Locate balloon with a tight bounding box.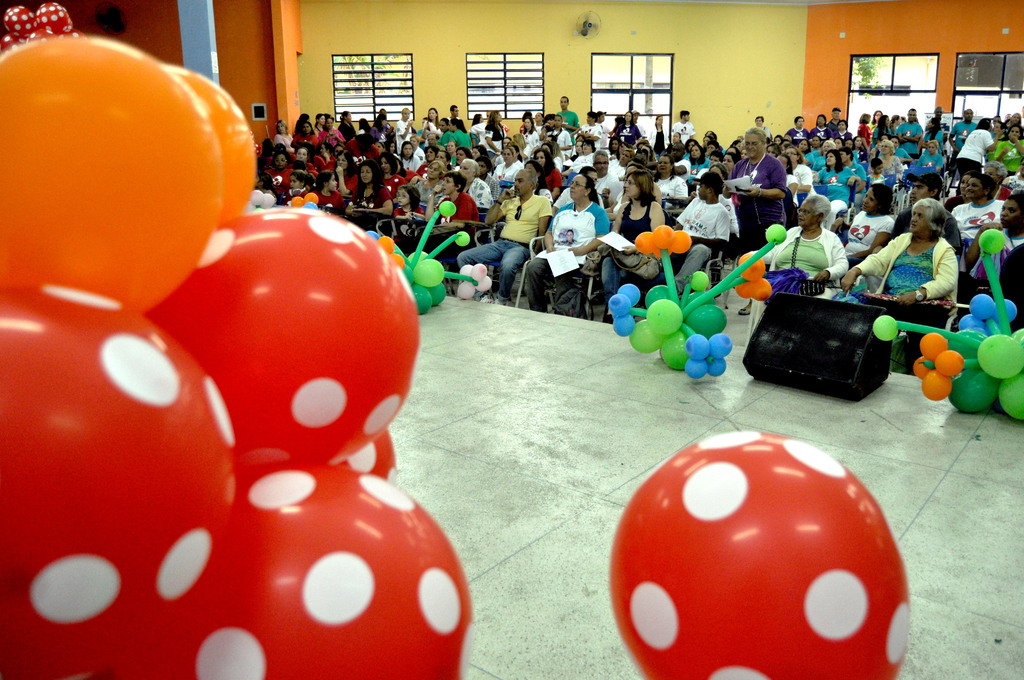
(x1=454, y1=230, x2=471, y2=247).
